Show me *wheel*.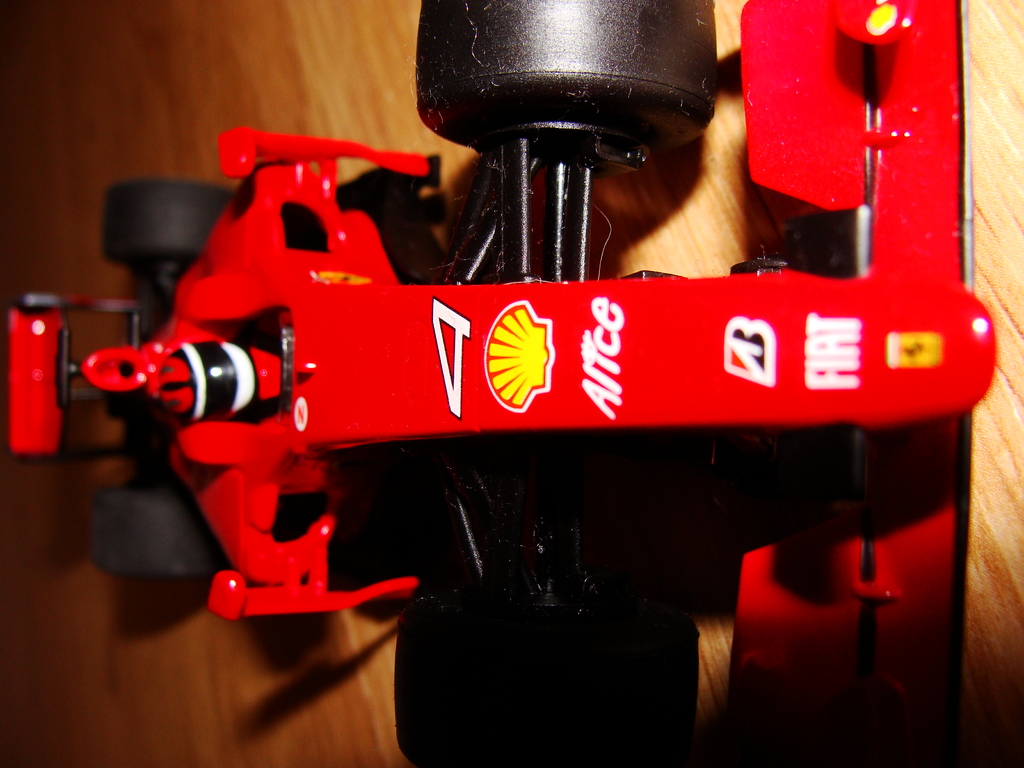
*wheel* is here: rect(410, 0, 719, 158).
